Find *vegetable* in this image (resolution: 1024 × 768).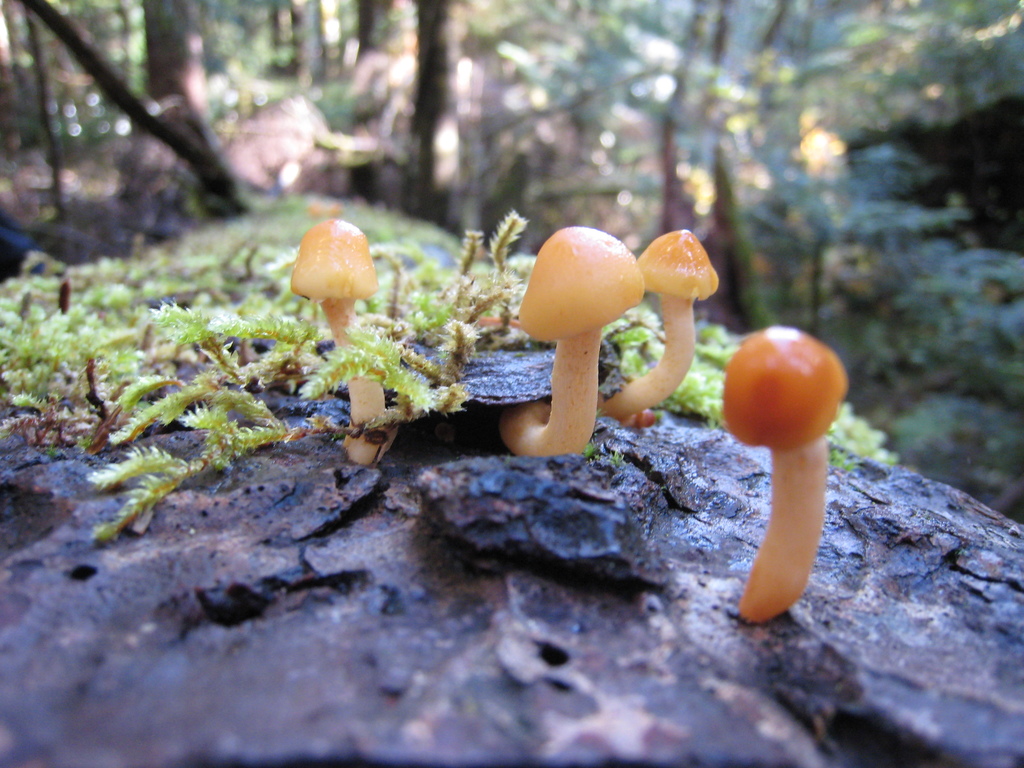
494, 223, 645, 458.
